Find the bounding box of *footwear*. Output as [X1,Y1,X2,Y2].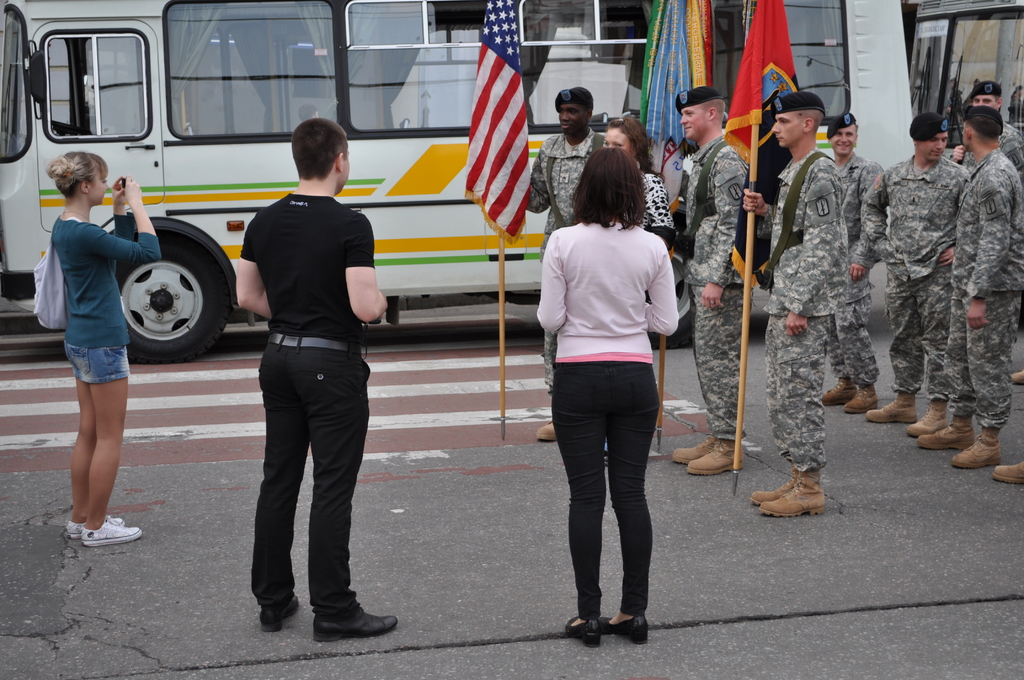
[744,474,797,510].
